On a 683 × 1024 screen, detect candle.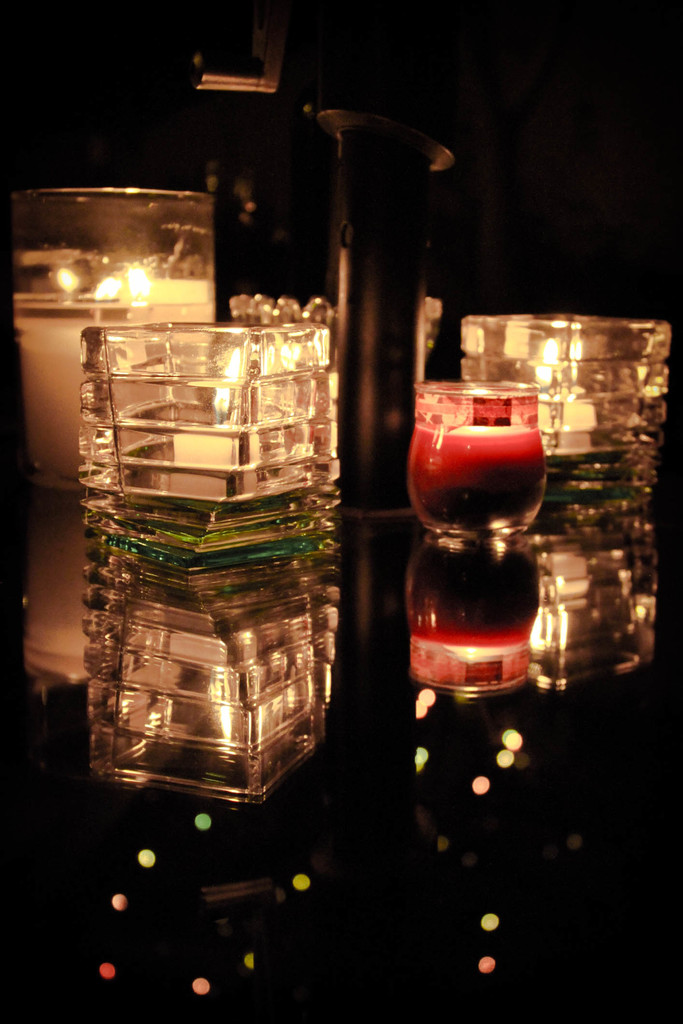
l=0, t=266, r=214, b=476.
